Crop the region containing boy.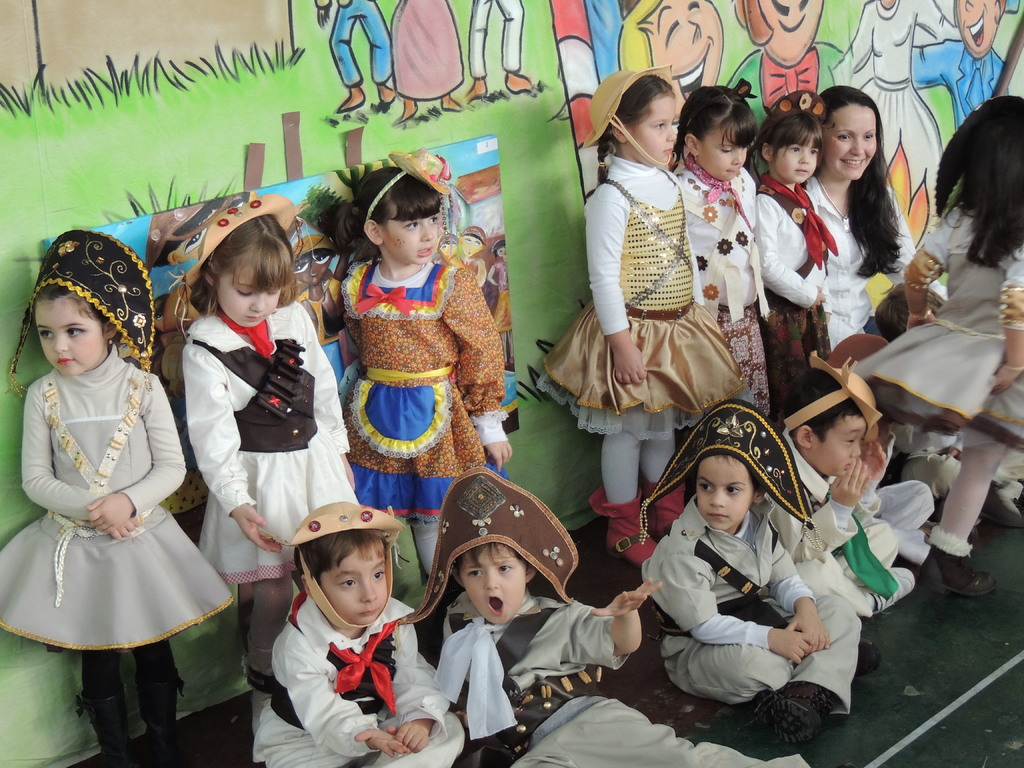
Crop region: bbox=[626, 415, 866, 738].
